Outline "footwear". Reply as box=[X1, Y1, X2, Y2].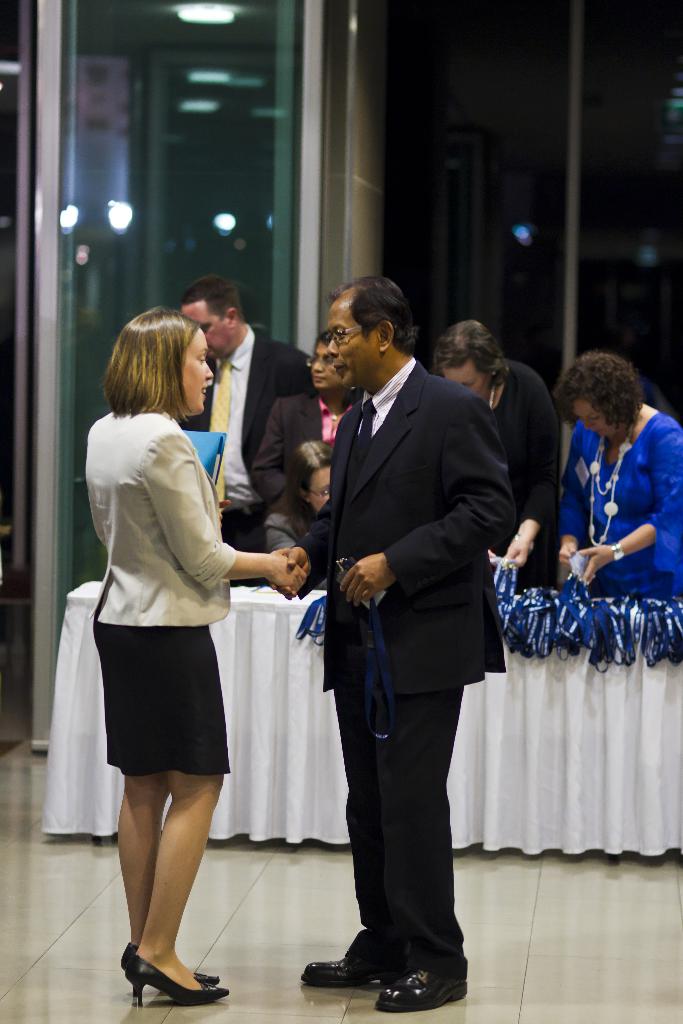
box=[299, 954, 405, 988].
